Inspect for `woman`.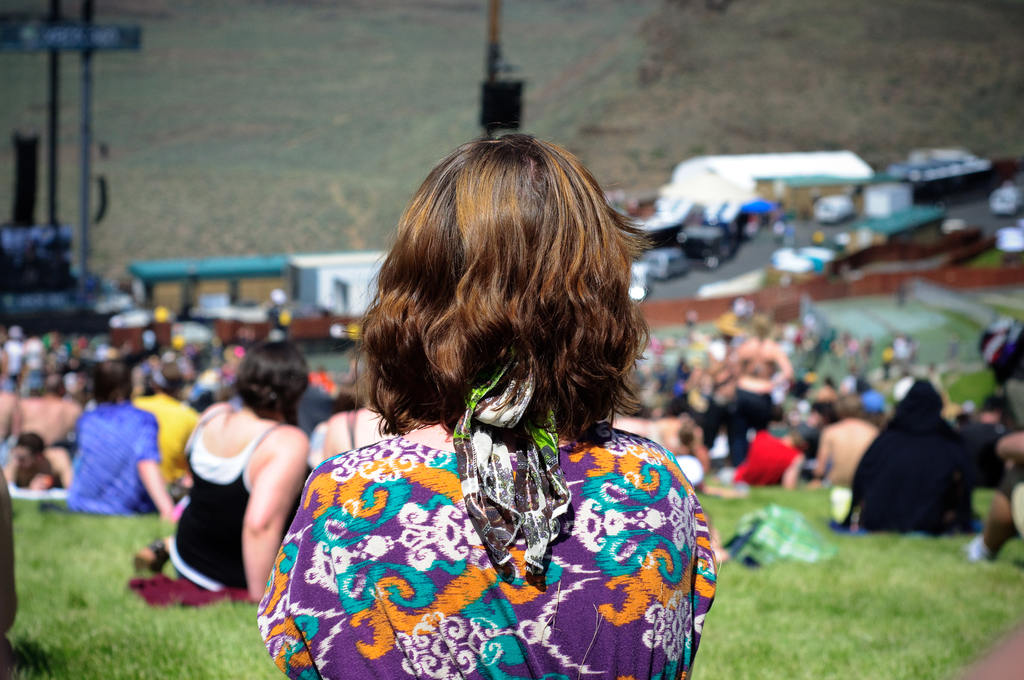
Inspection: 67 359 175 519.
